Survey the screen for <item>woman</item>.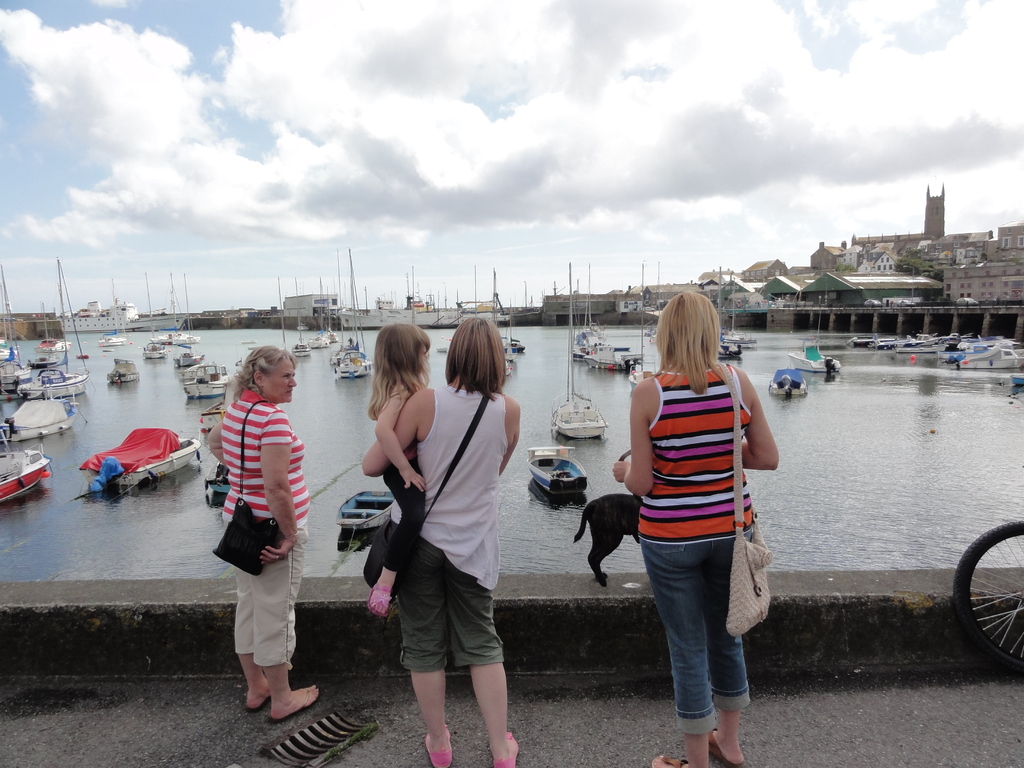
Survey found: 613:277:787:737.
